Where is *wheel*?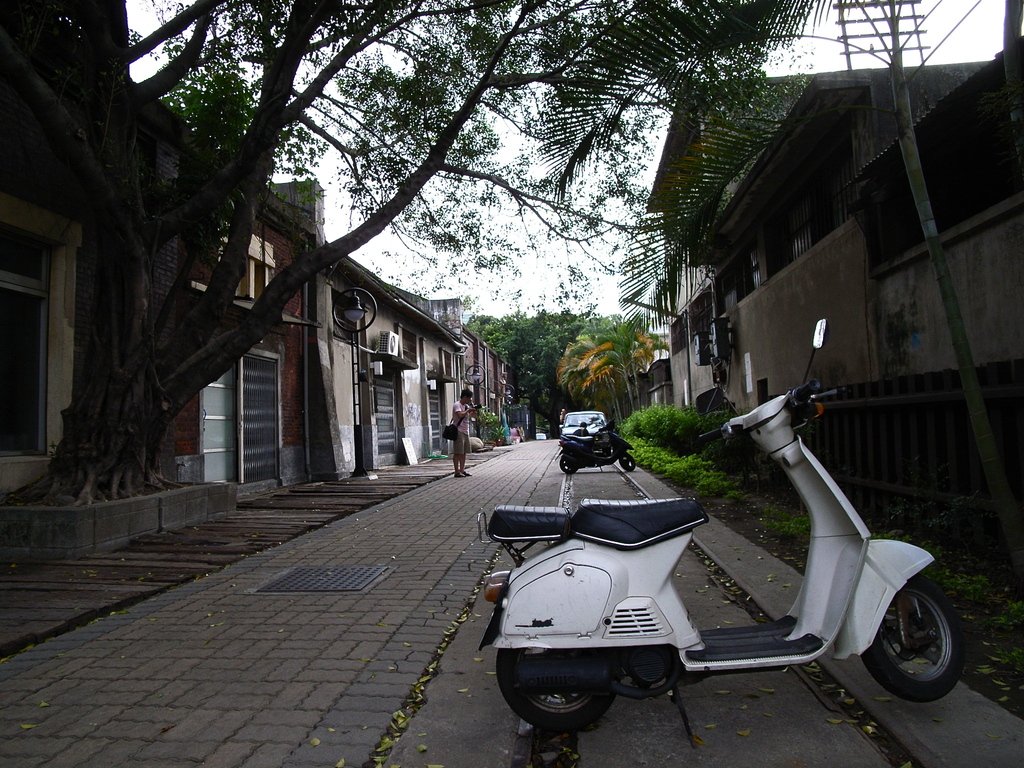
862,574,963,701.
